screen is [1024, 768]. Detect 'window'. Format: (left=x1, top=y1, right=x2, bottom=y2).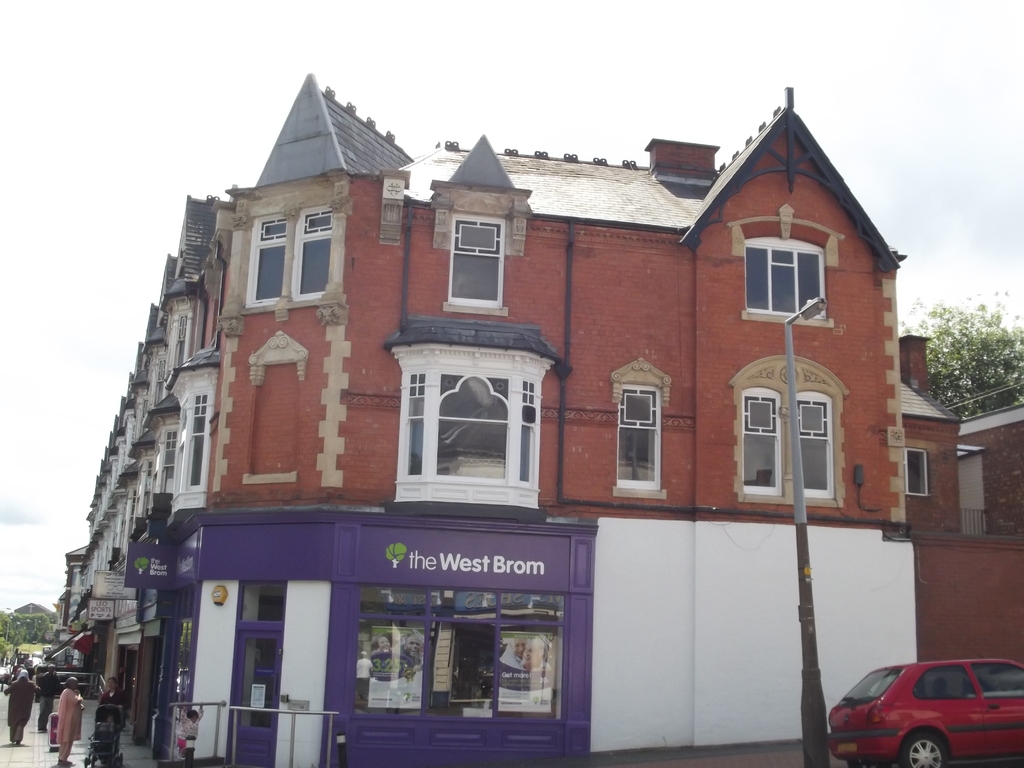
(left=901, top=446, right=931, bottom=497).
